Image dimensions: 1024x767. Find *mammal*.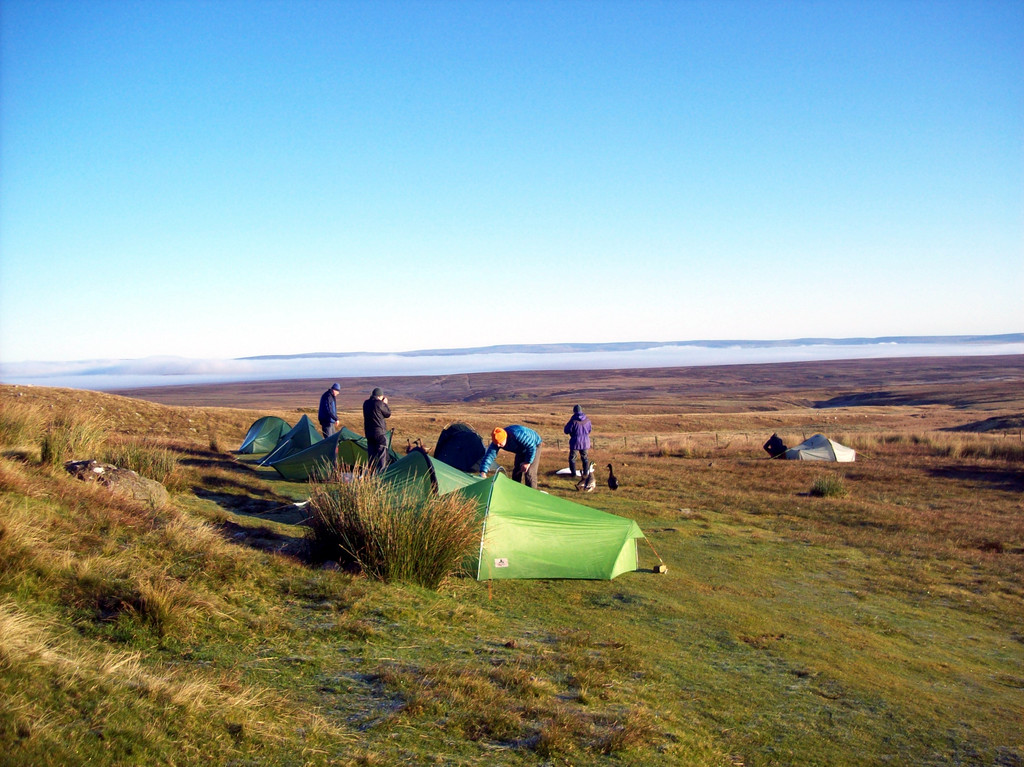
Rect(560, 404, 596, 480).
